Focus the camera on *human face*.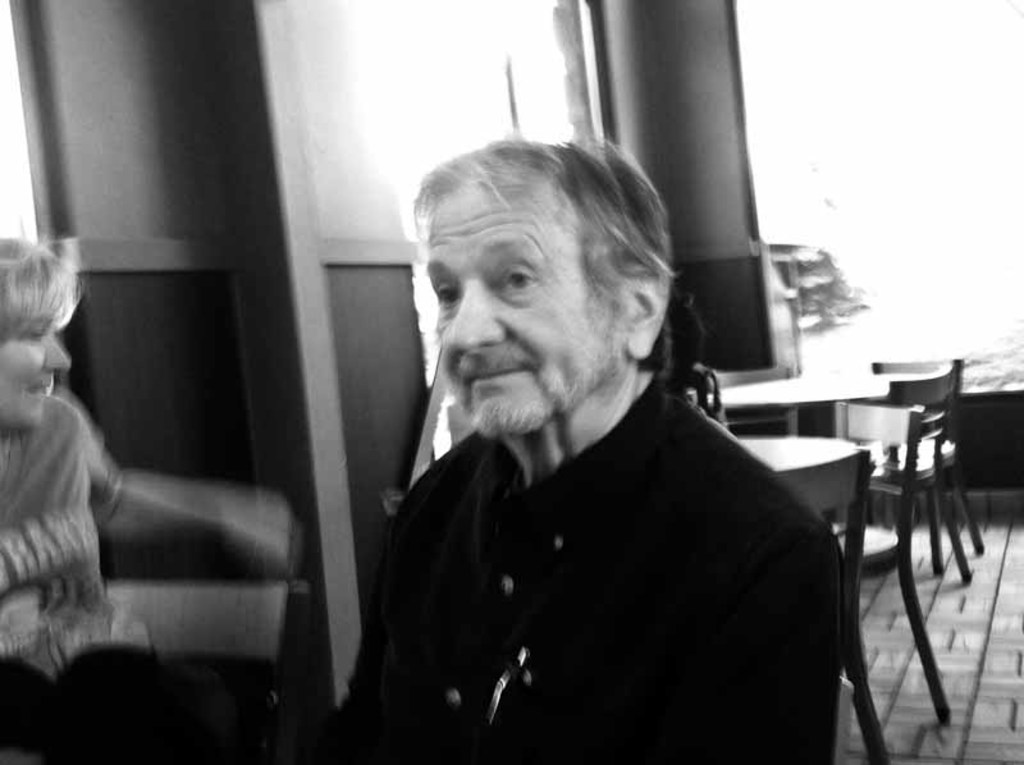
Focus region: <bbox>0, 299, 73, 434</bbox>.
